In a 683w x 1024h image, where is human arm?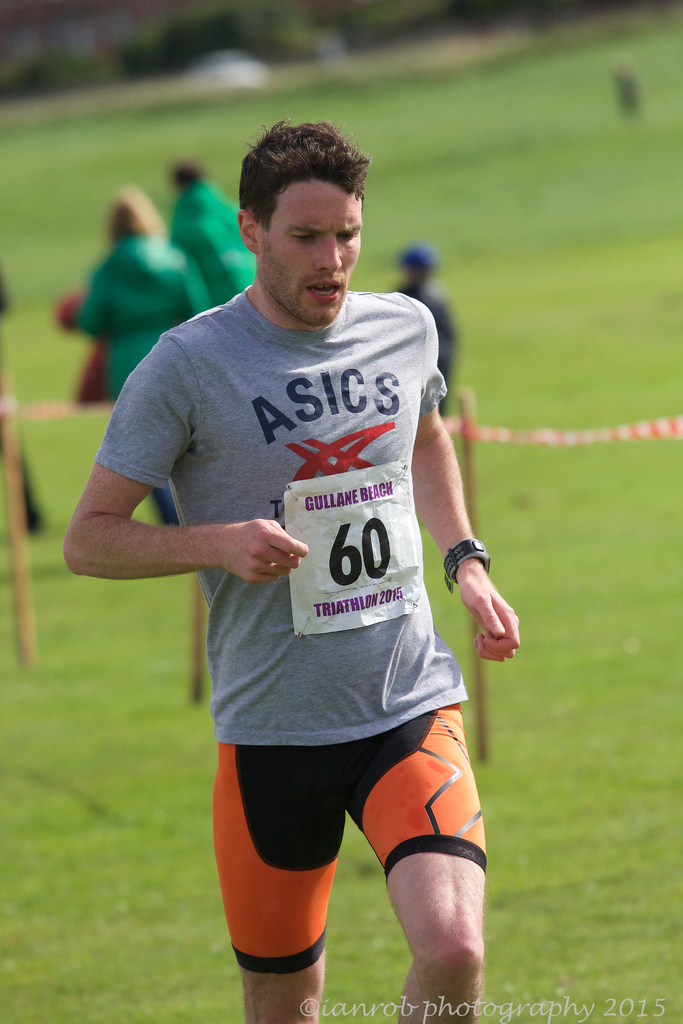
bbox(66, 451, 250, 604).
